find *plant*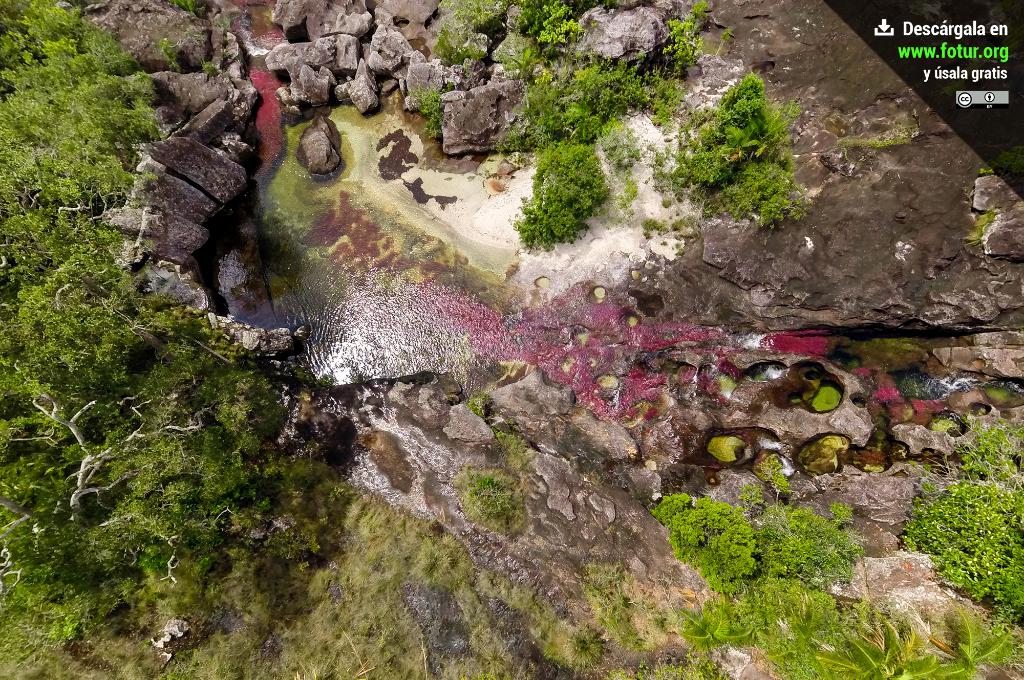
517, 4, 578, 43
